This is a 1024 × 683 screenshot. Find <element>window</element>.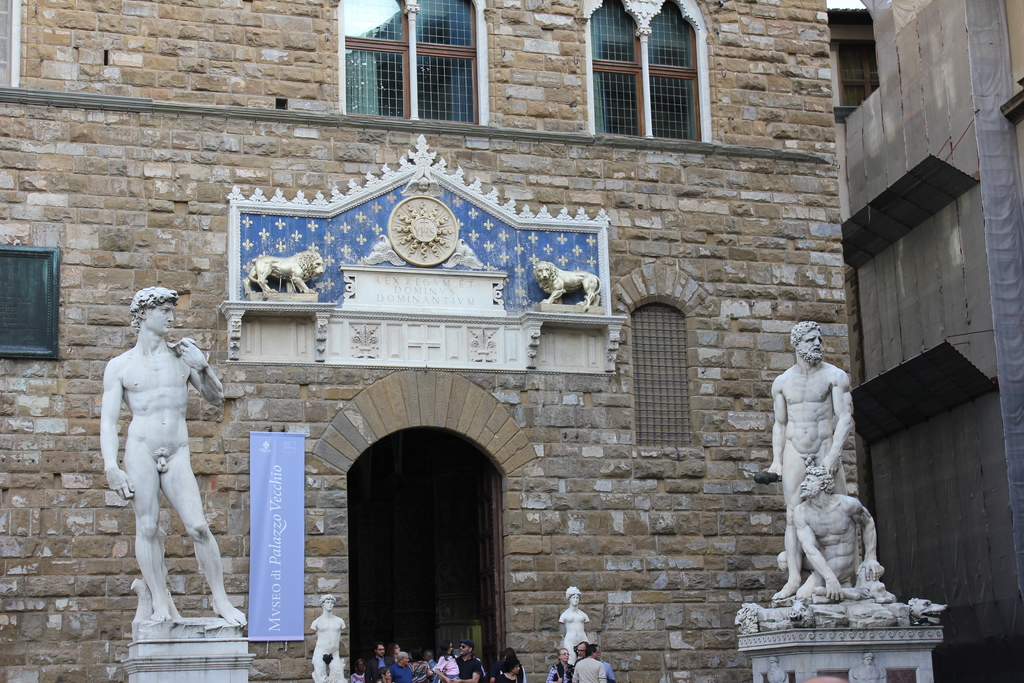
Bounding box: [left=337, top=0, right=488, bottom=122].
